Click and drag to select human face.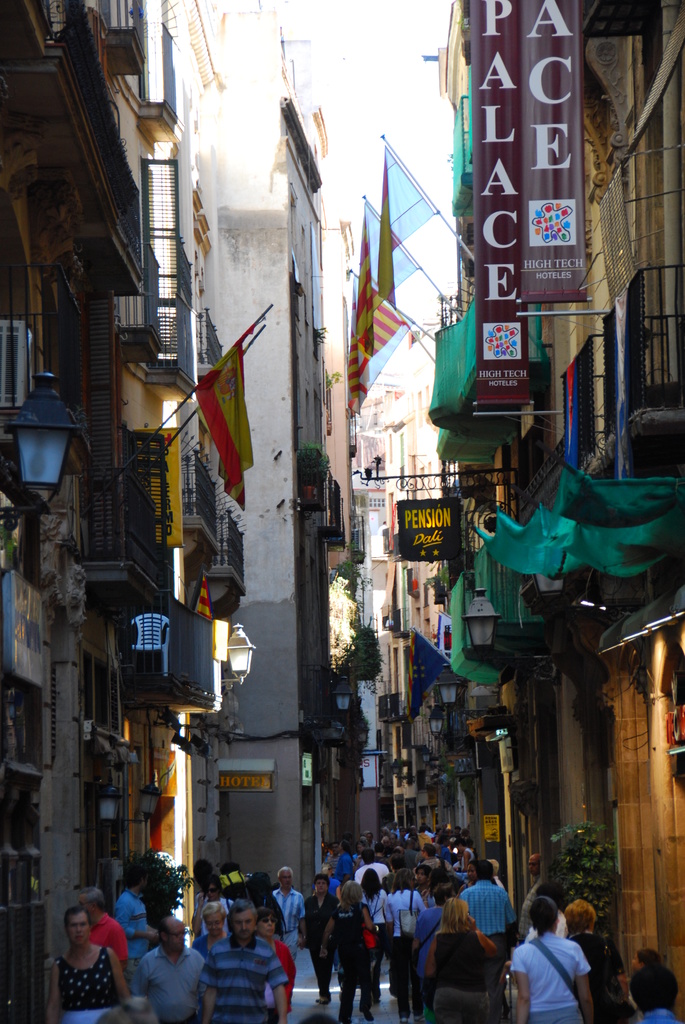
Selection: pyautogui.locateOnScreen(68, 914, 87, 945).
